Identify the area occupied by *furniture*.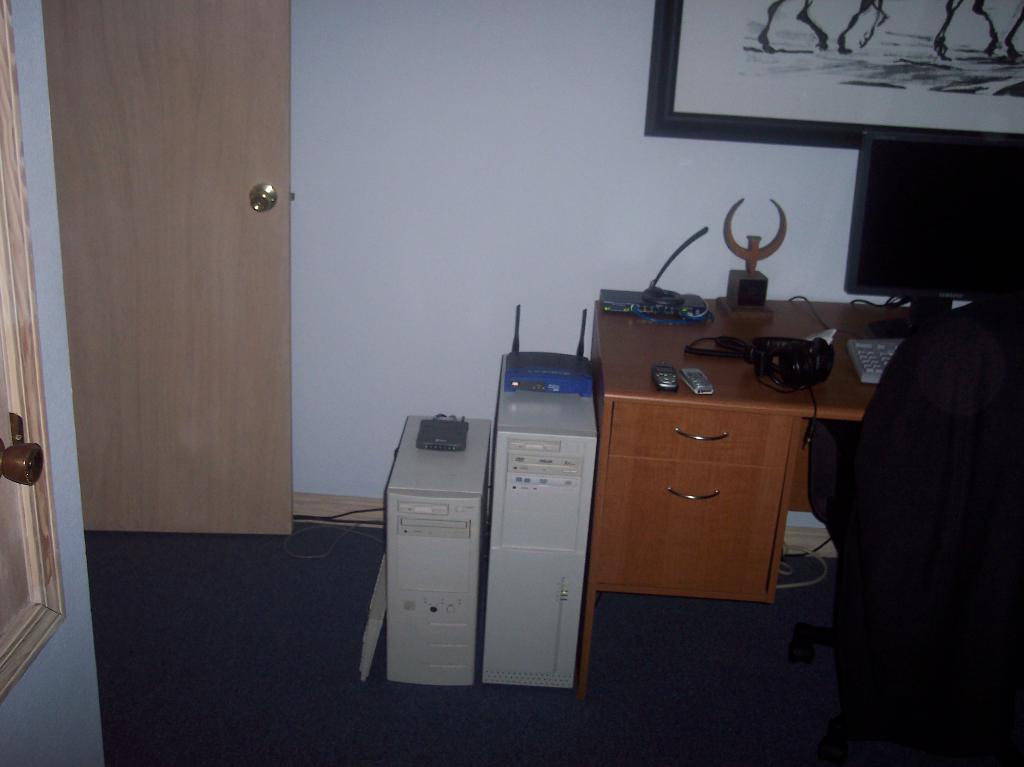
Area: 580,300,908,703.
